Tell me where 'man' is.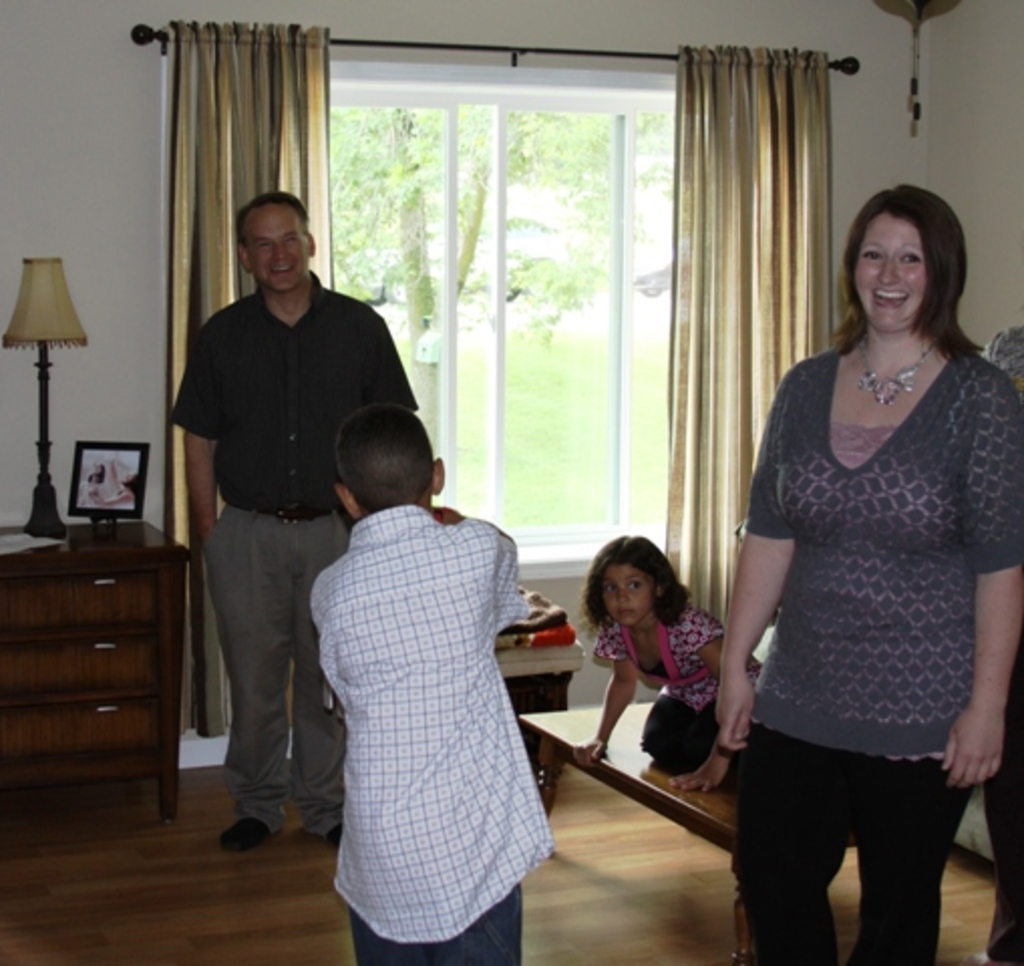
'man' is at left=177, top=193, right=426, bottom=853.
